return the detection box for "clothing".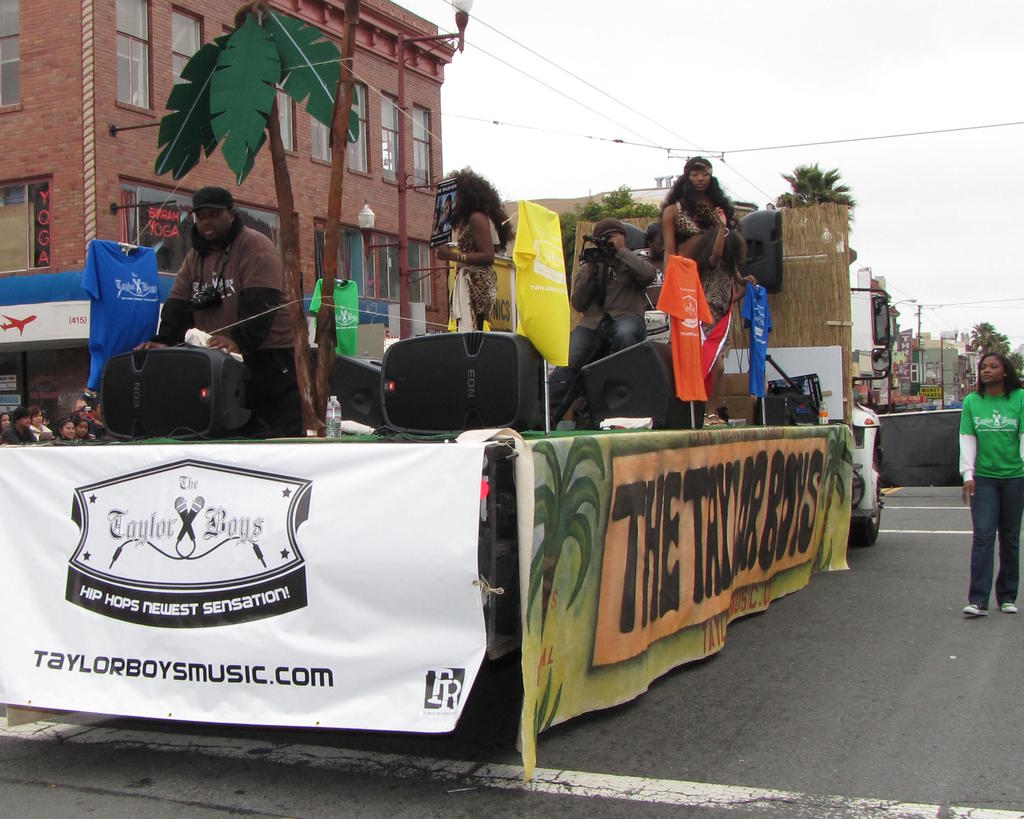
crop(970, 473, 1023, 609).
